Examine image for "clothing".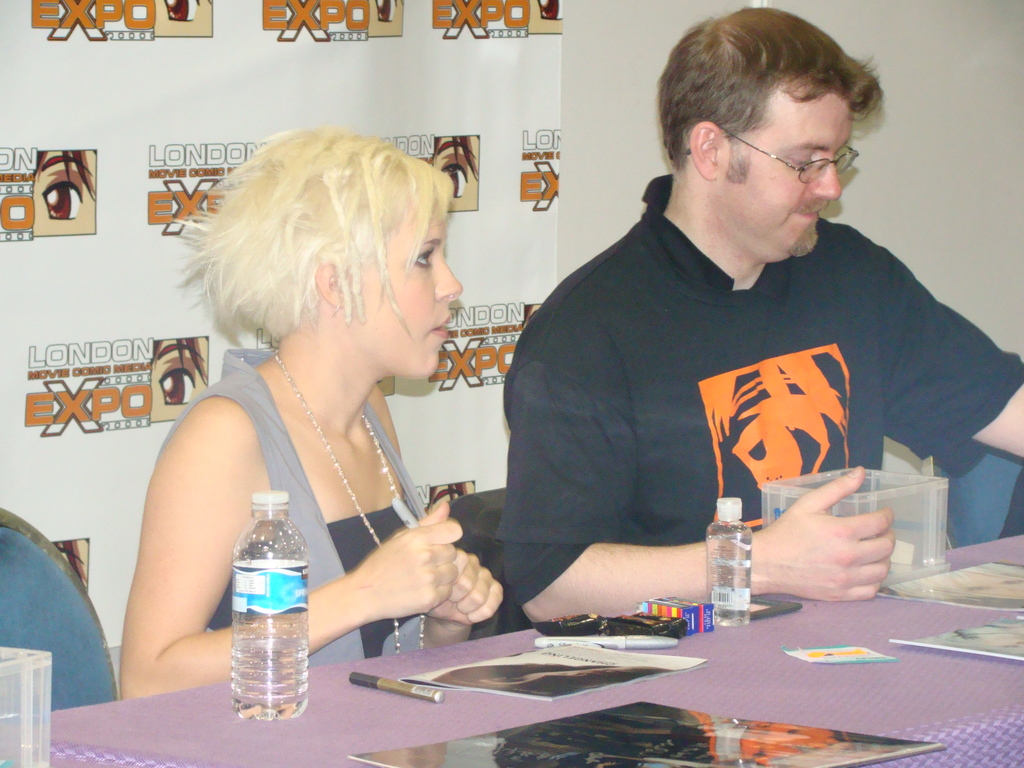
Examination result: 474:175:984:593.
